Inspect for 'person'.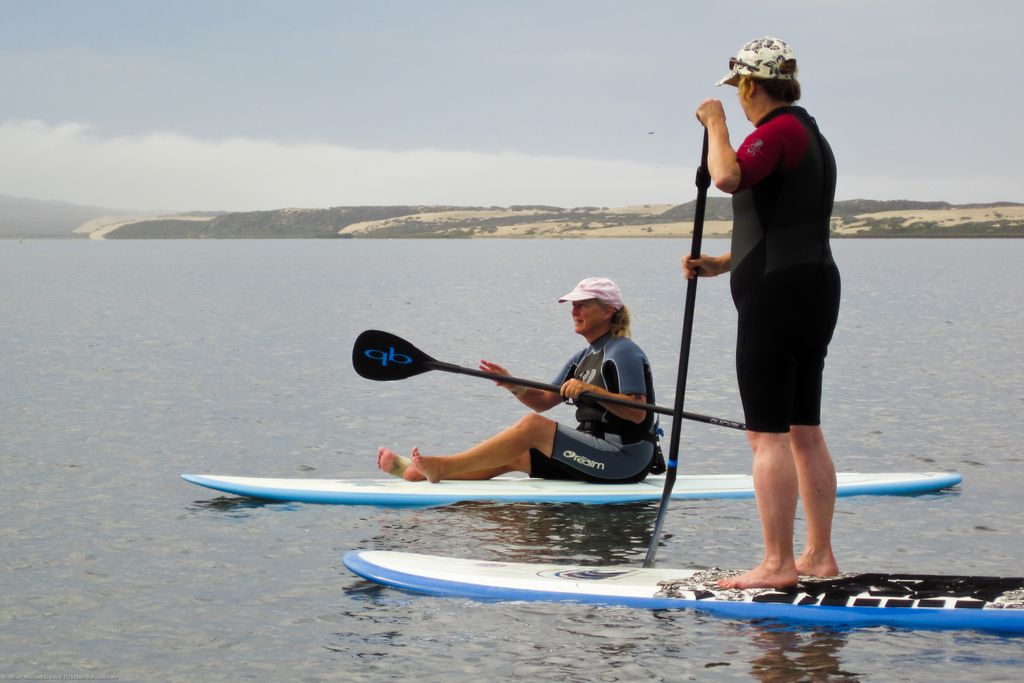
Inspection: 371 278 666 483.
